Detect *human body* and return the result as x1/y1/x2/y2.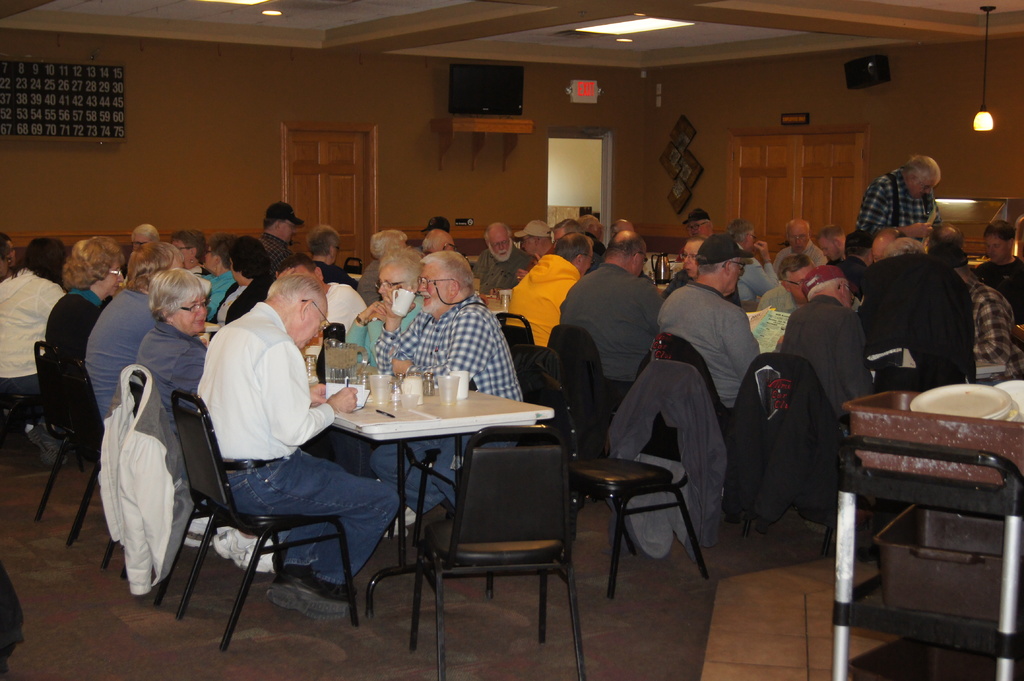
559/227/663/417.
